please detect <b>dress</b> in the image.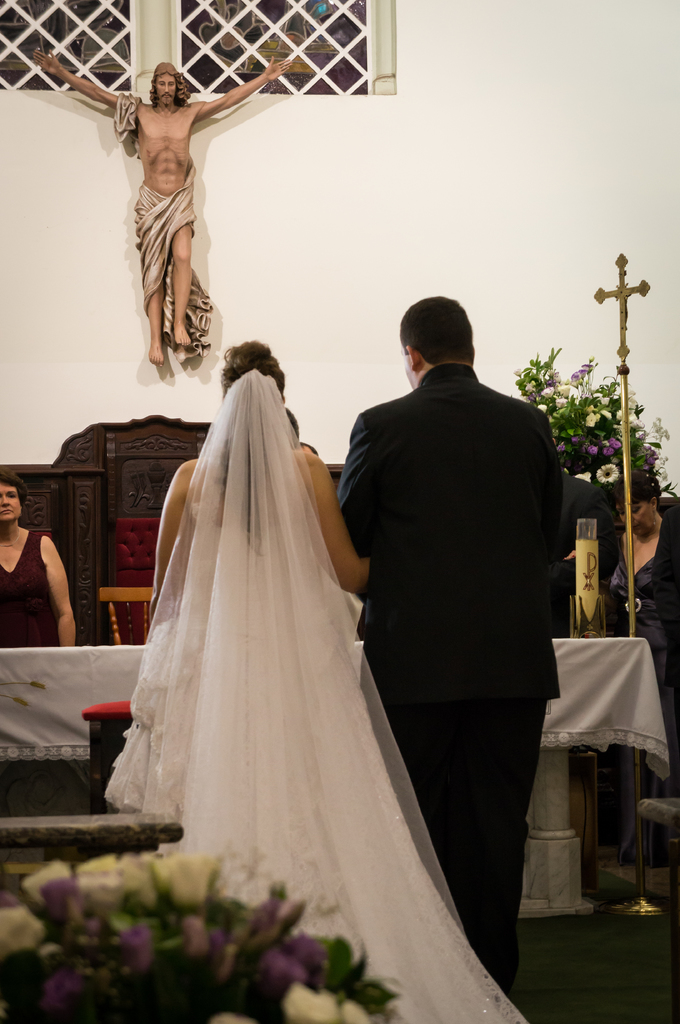
(x1=100, y1=527, x2=525, y2=1023).
